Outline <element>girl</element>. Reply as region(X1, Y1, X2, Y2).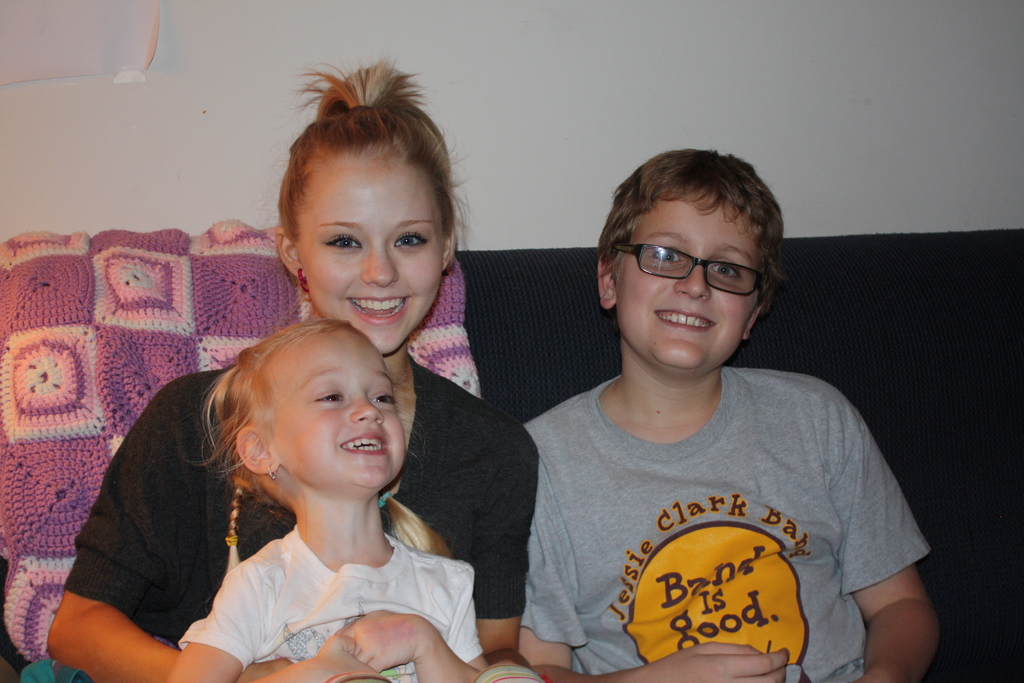
region(166, 323, 484, 682).
